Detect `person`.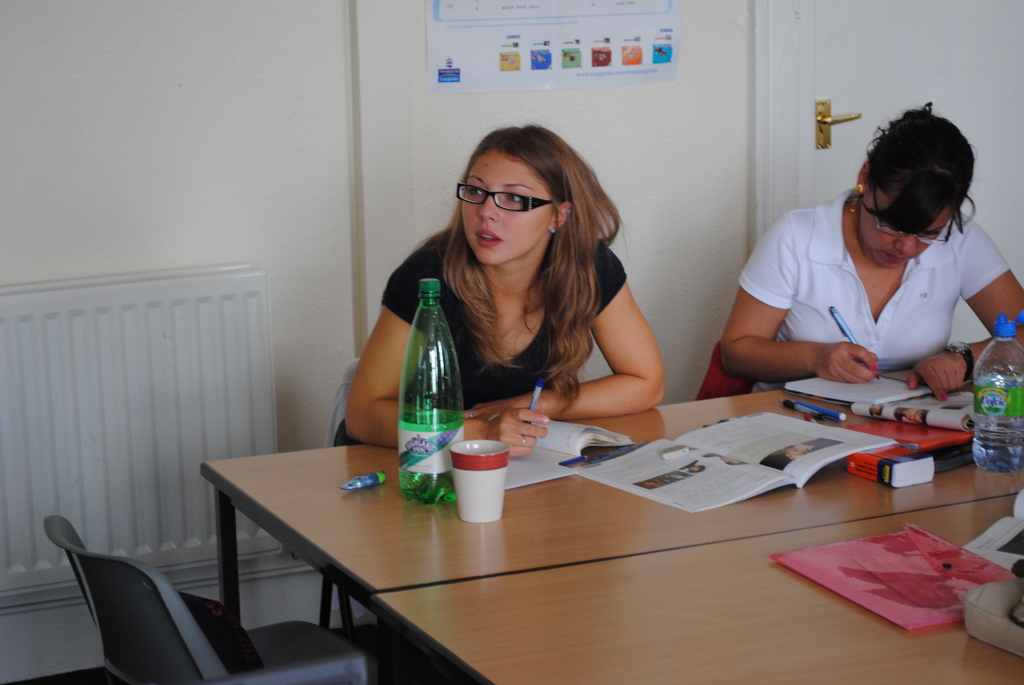
Detected at 717/95/1022/401.
